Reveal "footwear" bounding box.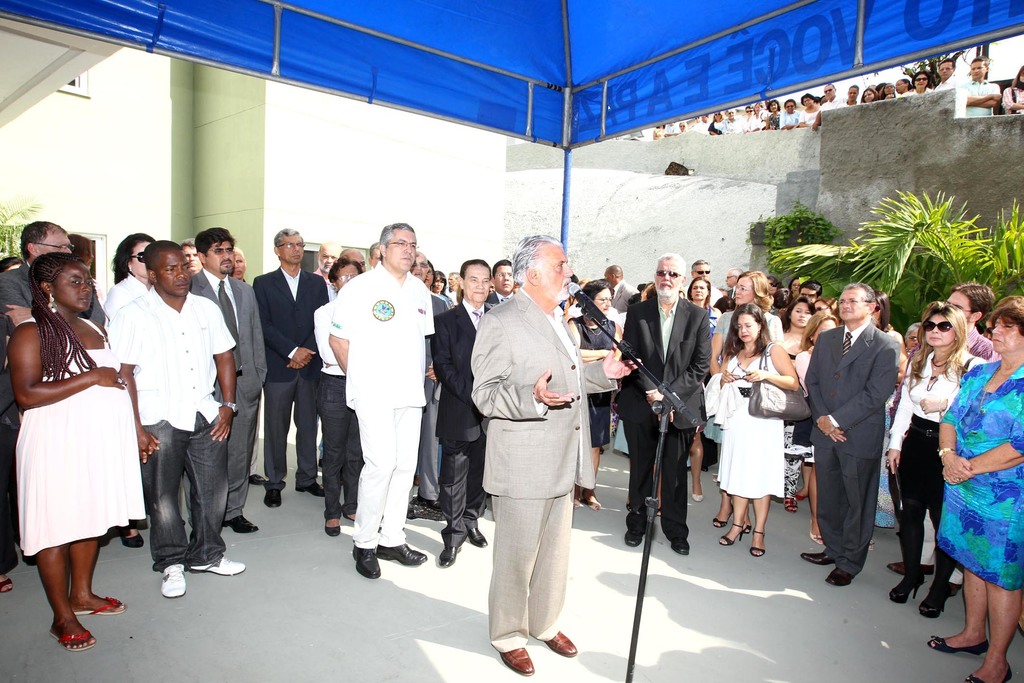
Revealed: box(189, 554, 245, 573).
